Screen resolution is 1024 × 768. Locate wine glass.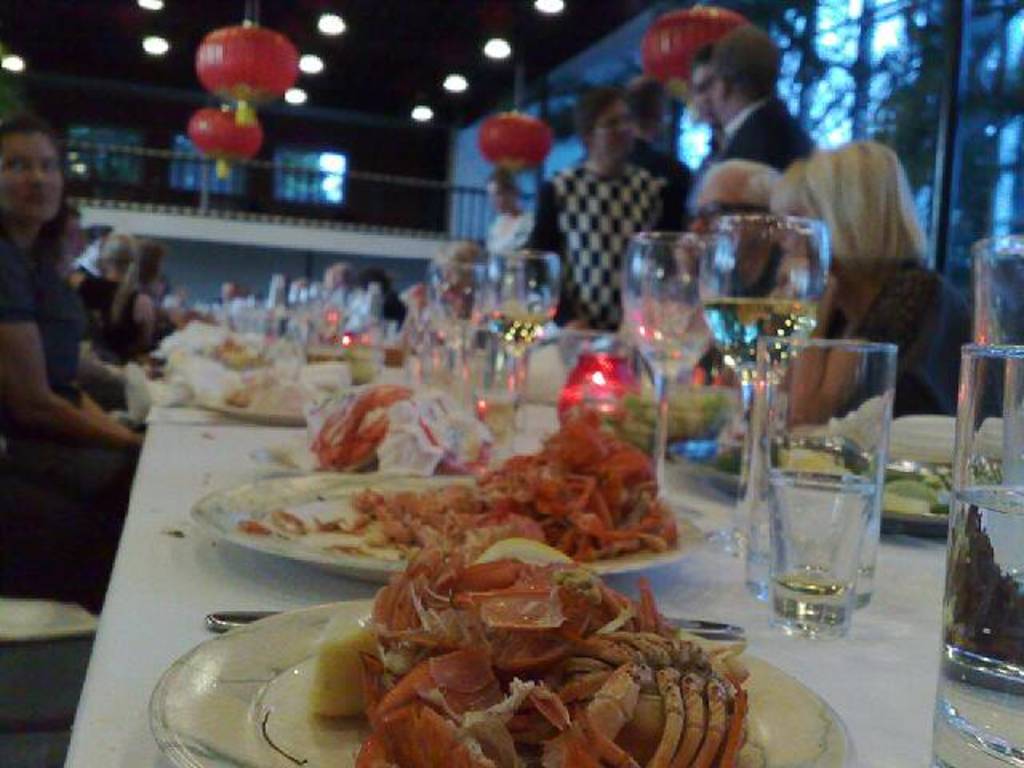
region(614, 229, 722, 509).
